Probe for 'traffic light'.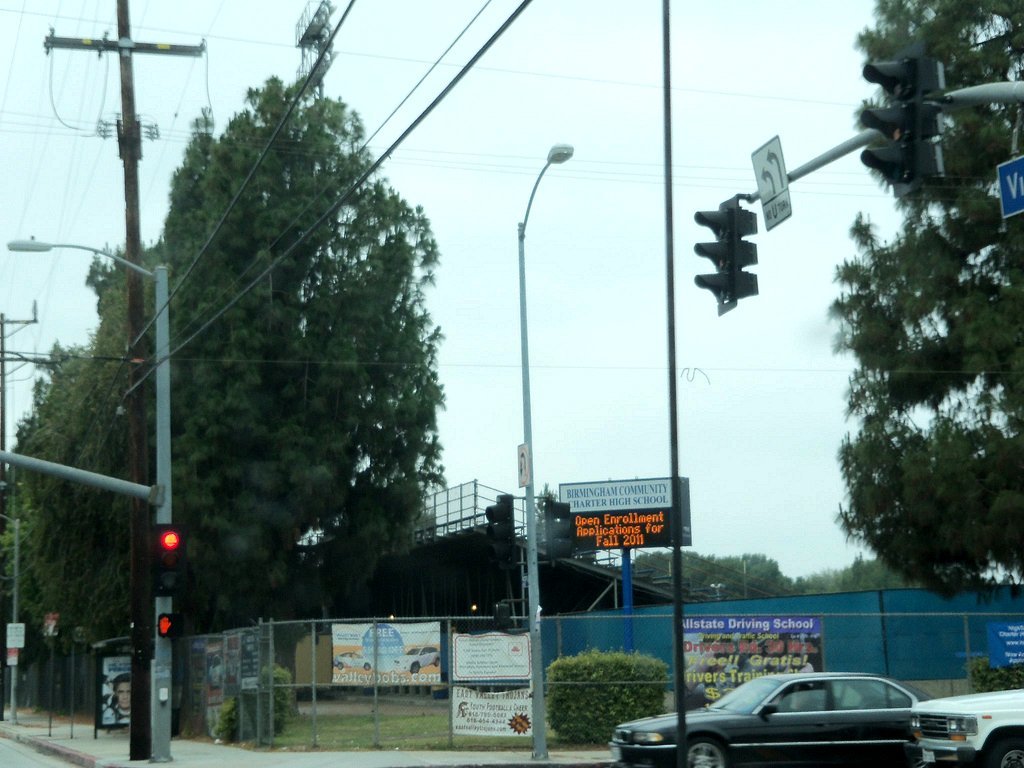
Probe result: crop(150, 524, 186, 596).
